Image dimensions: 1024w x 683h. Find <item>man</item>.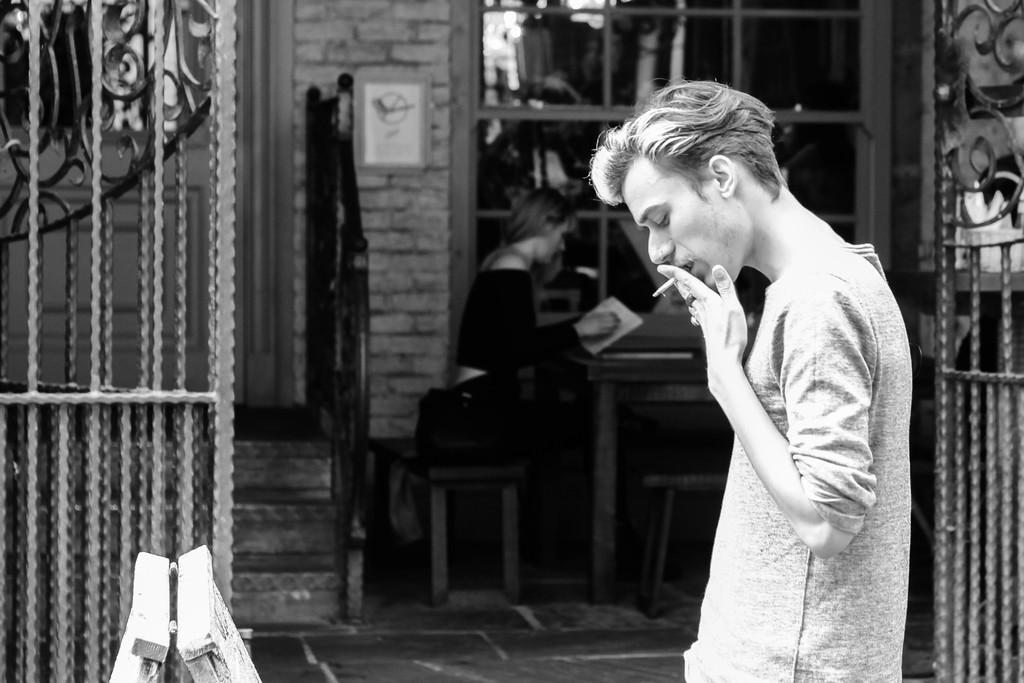
l=583, t=78, r=911, b=682.
